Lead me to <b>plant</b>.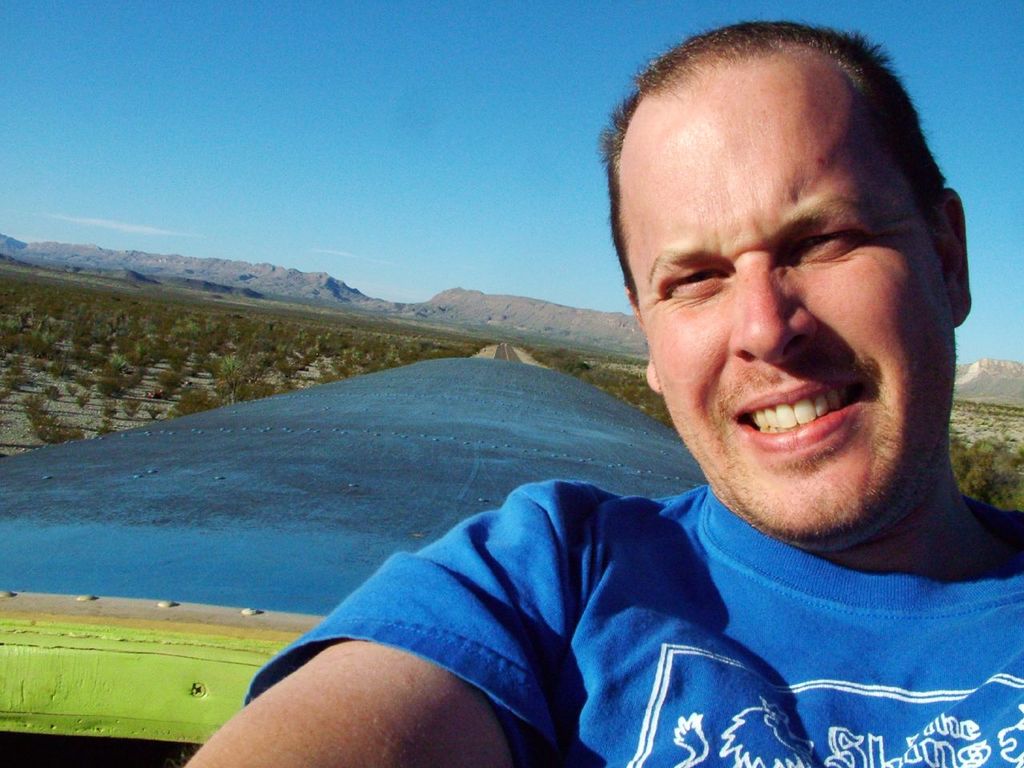
Lead to l=14, t=385, r=54, b=414.
